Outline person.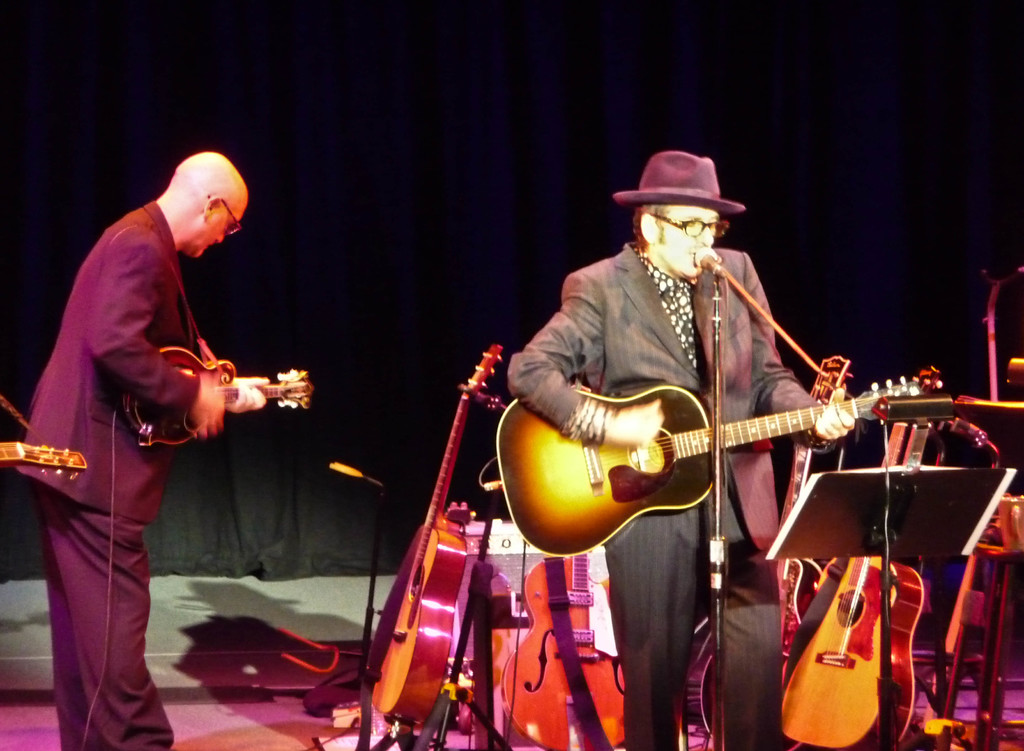
Outline: box(20, 152, 266, 750).
